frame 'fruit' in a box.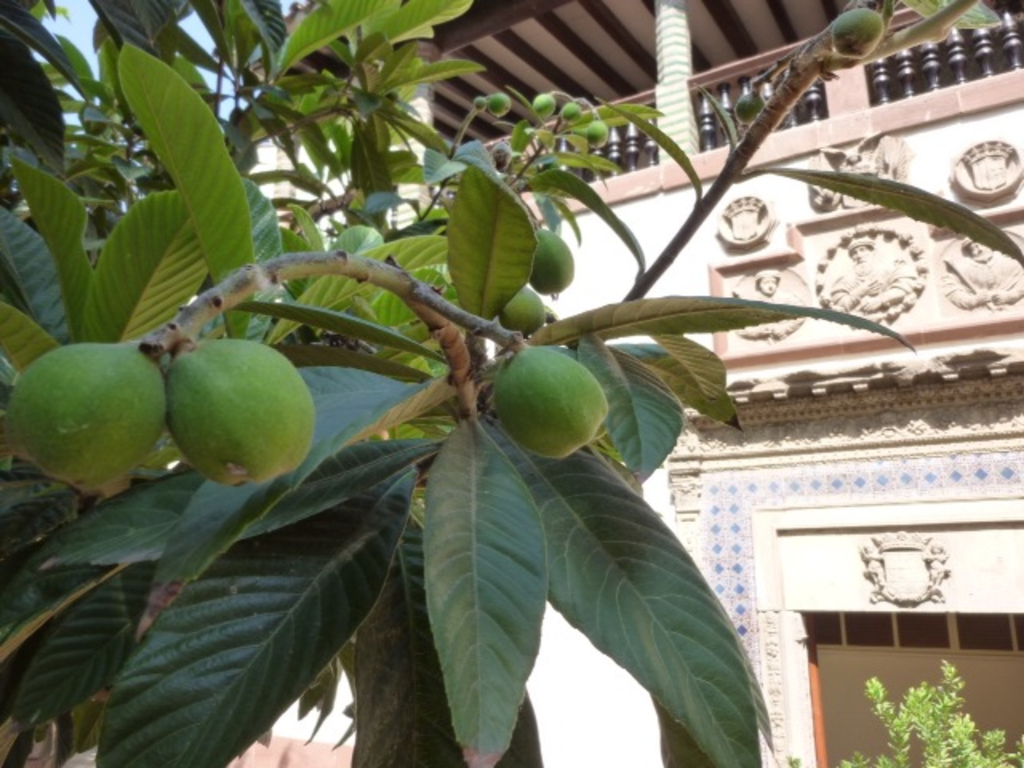
pyautogui.locateOnScreen(3, 346, 176, 506).
